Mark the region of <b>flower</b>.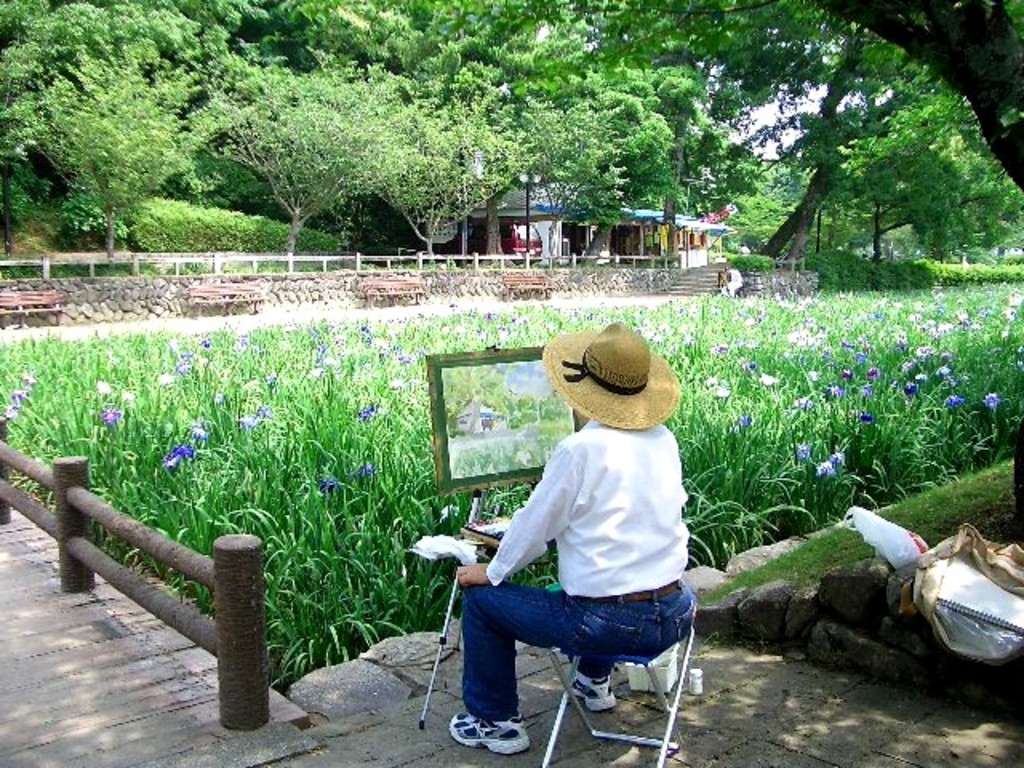
Region: 237 331 250 347.
